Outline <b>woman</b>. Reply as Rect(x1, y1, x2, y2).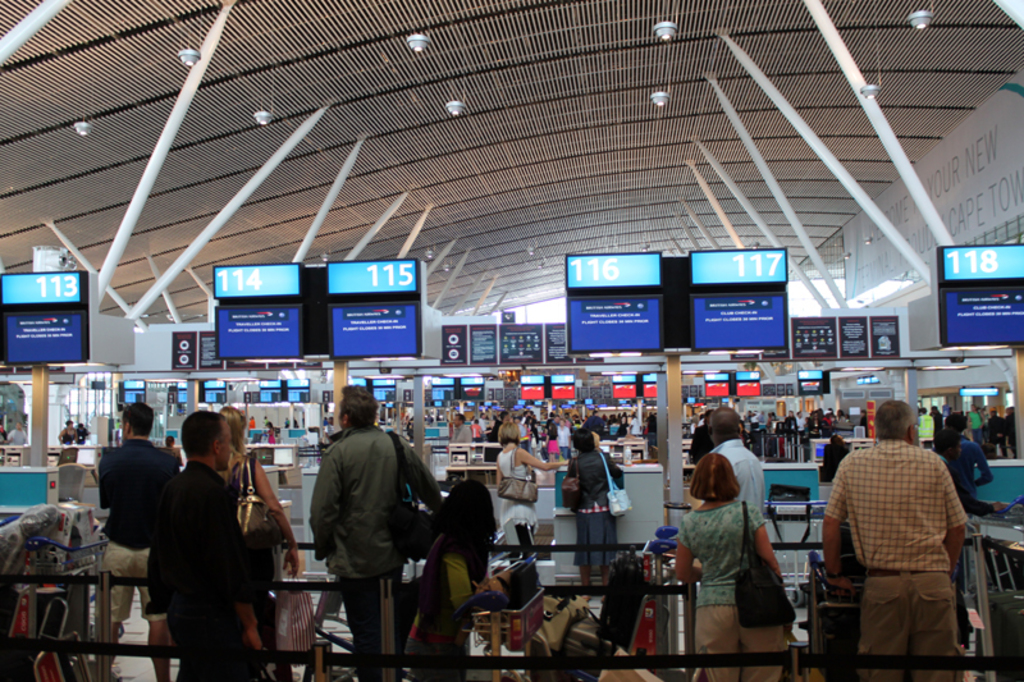
Rect(490, 425, 575, 550).
